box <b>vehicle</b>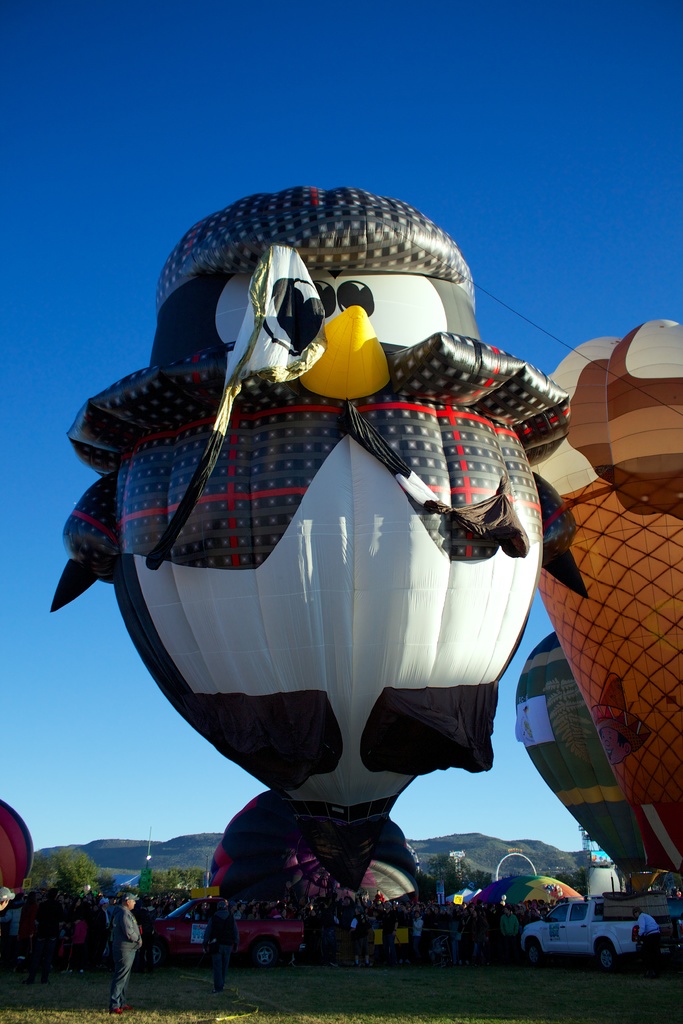
pyautogui.locateOnScreen(149, 900, 306, 970)
